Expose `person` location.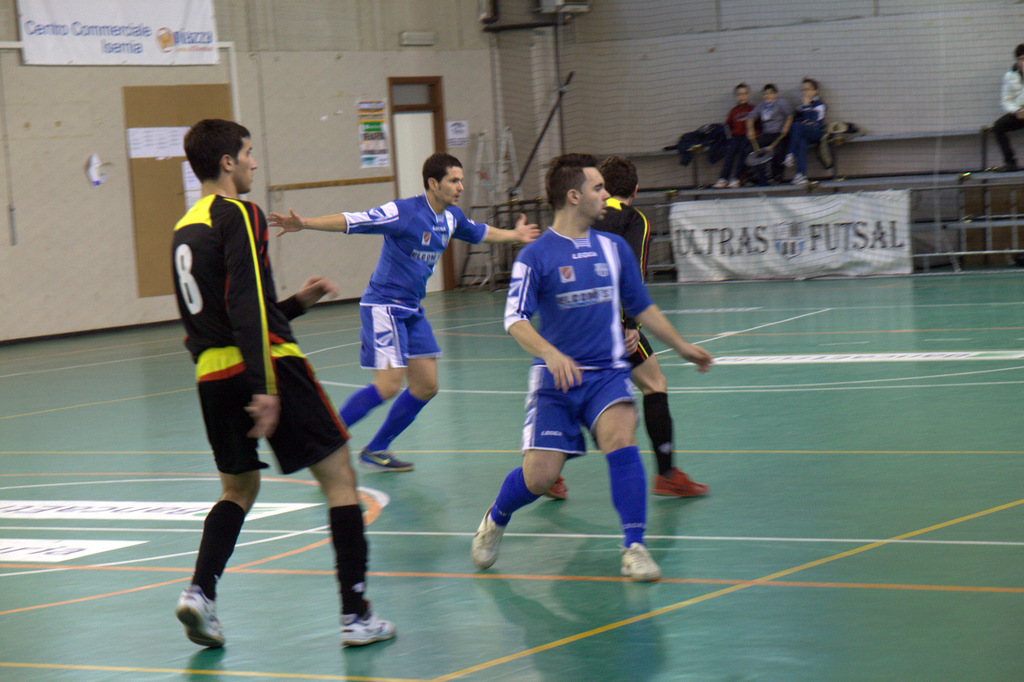
Exposed at left=991, top=42, right=1023, bottom=173.
